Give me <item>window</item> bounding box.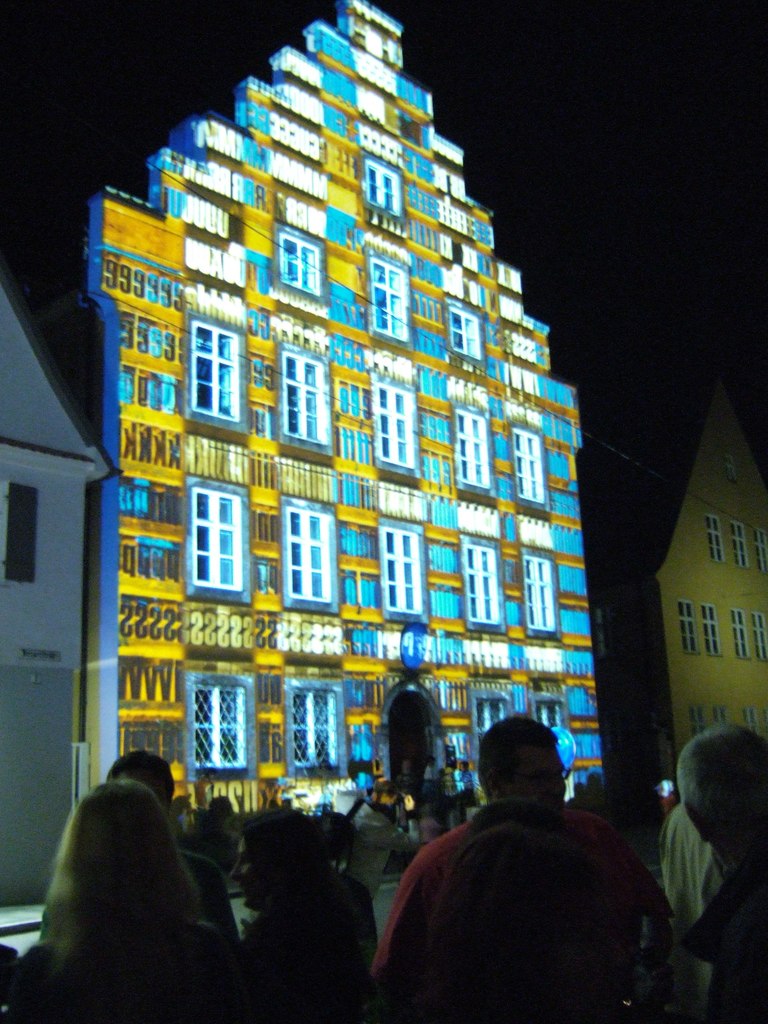
rect(522, 543, 560, 639).
